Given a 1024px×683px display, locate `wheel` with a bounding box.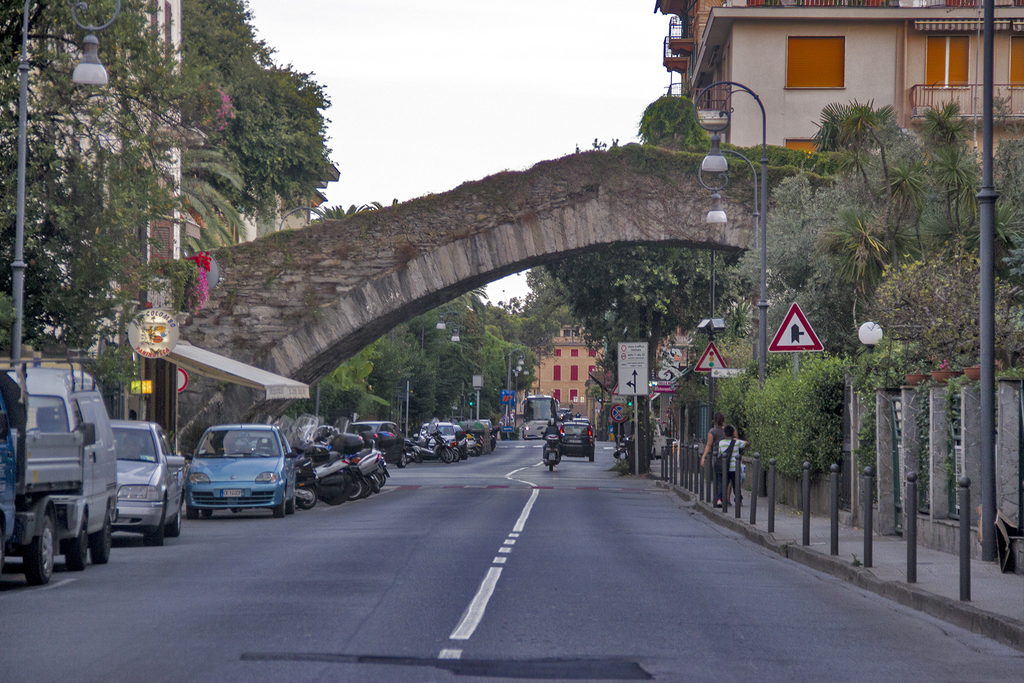
Located: locate(382, 473, 387, 486).
